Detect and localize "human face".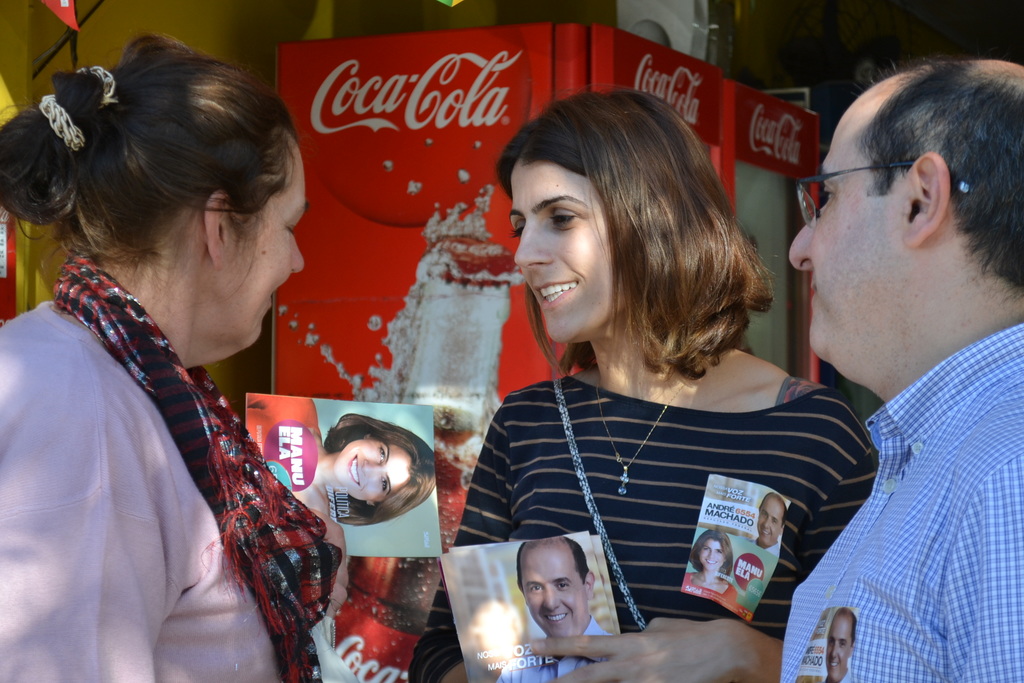
Localized at x1=332 y1=436 x2=408 y2=502.
